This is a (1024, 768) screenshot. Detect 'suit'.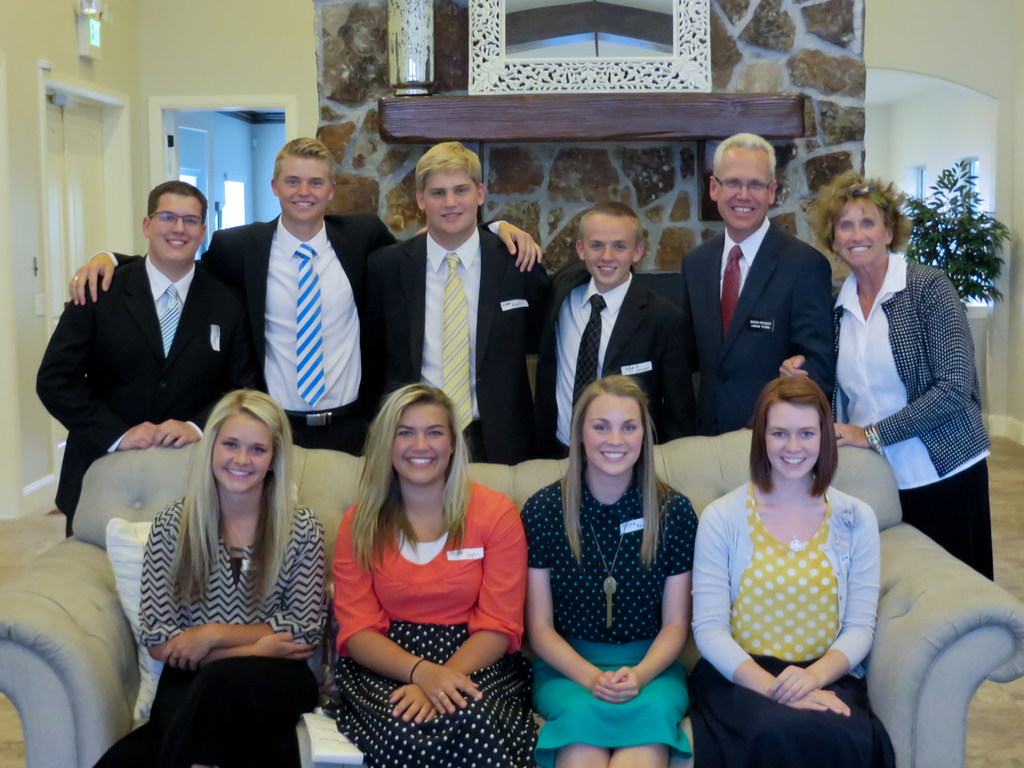
locate(675, 214, 835, 440).
